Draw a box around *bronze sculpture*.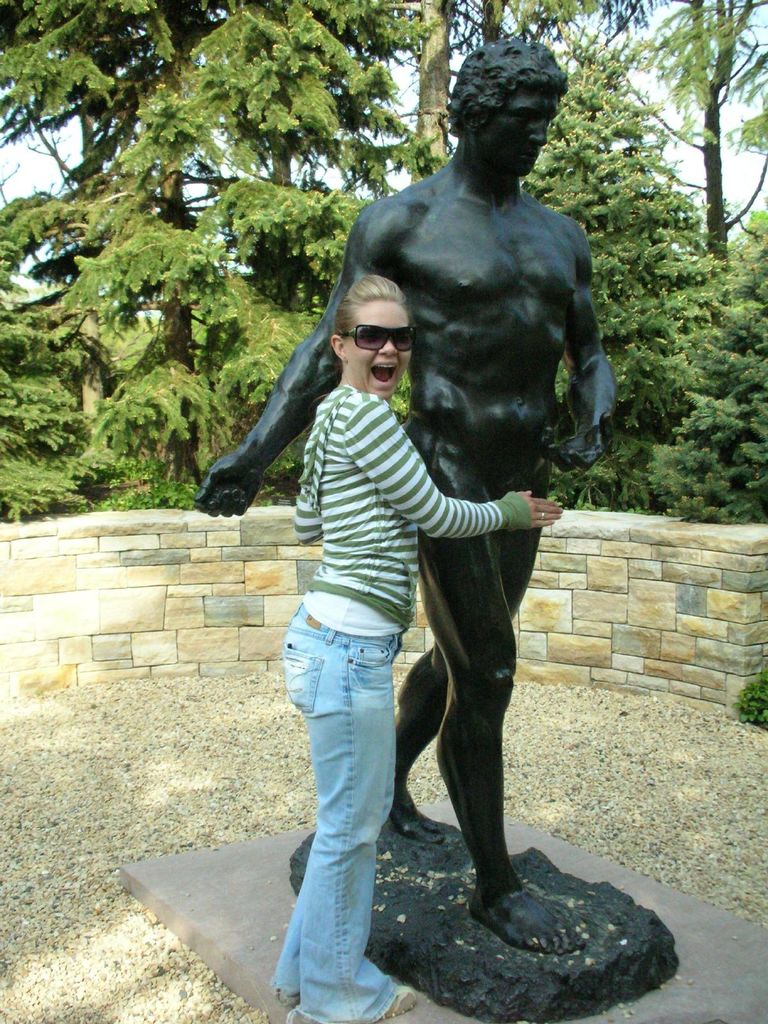
<box>184,30,689,1019</box>.
